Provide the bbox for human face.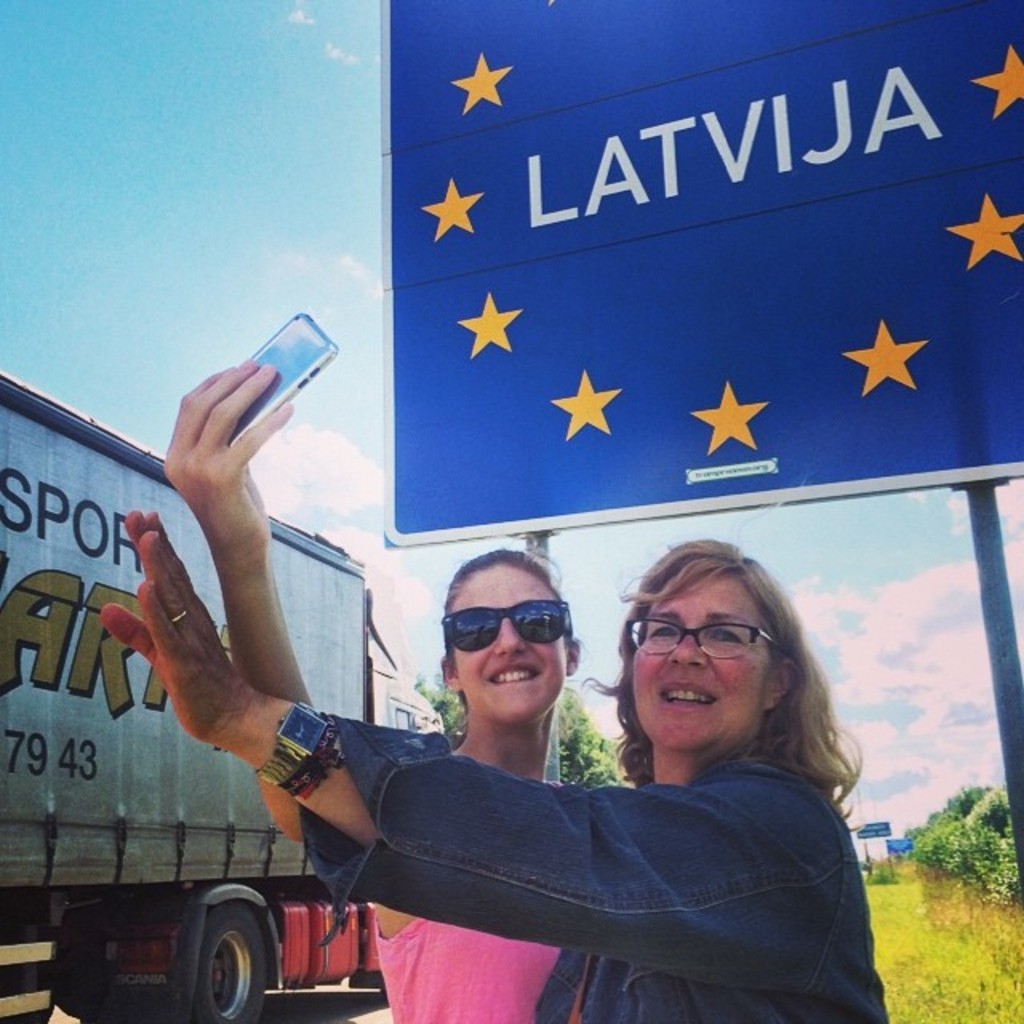
445,563,570,718.
